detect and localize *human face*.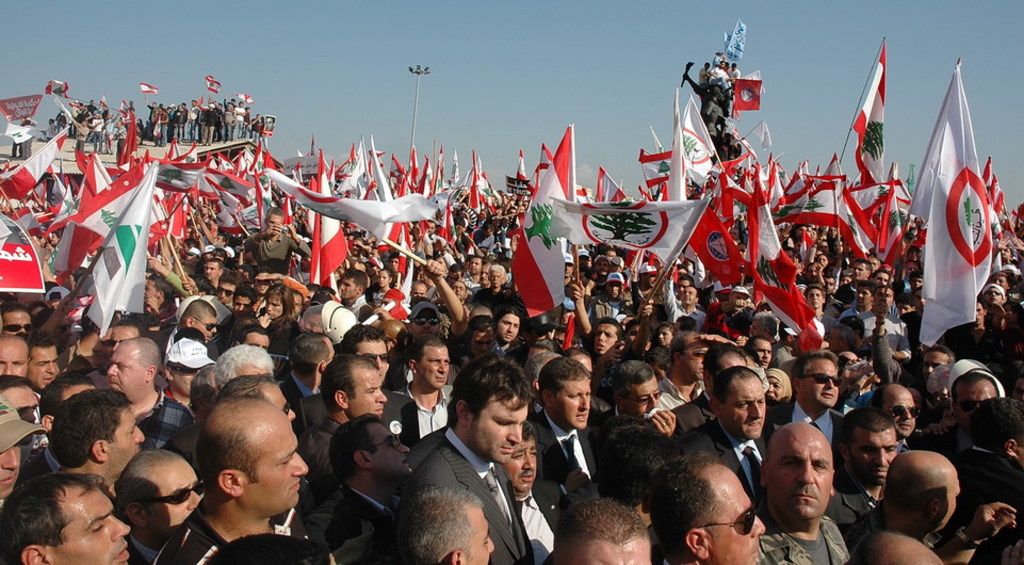
Localized at detection(773, 430, 826, 527).
